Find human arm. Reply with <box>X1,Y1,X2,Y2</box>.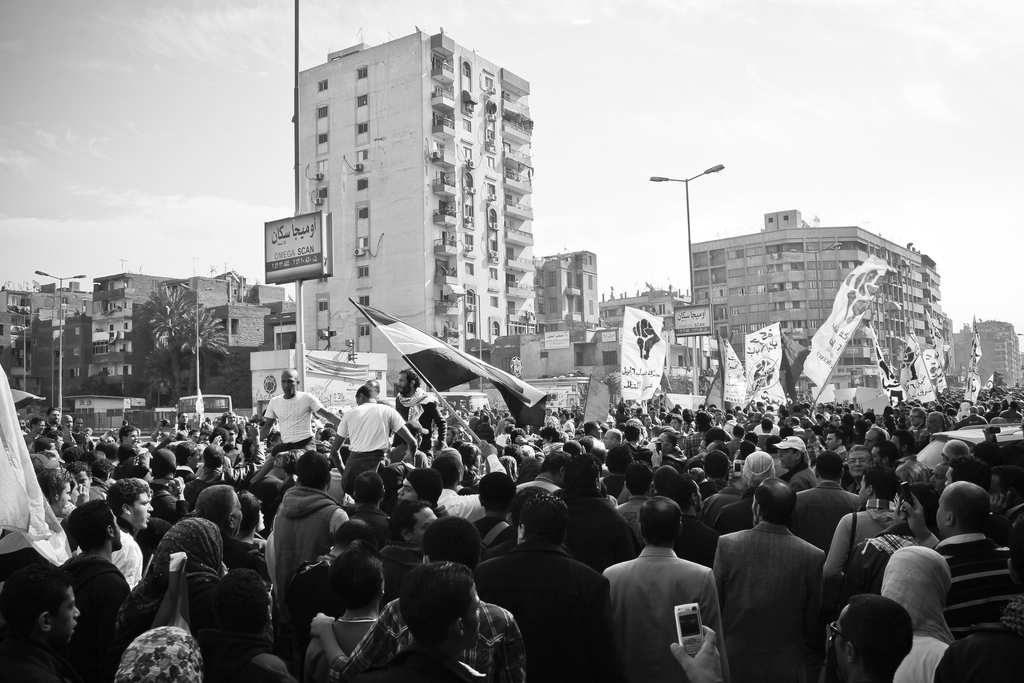
<box>150,550,189,634</box>.
